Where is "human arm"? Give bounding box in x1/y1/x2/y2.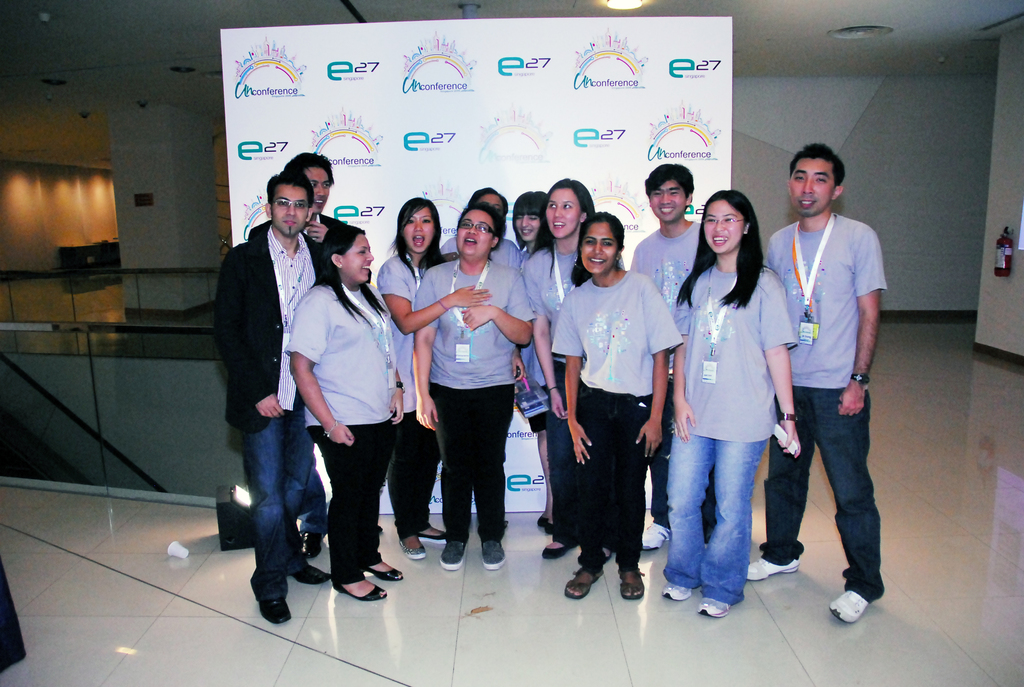
522/249/571/422.
